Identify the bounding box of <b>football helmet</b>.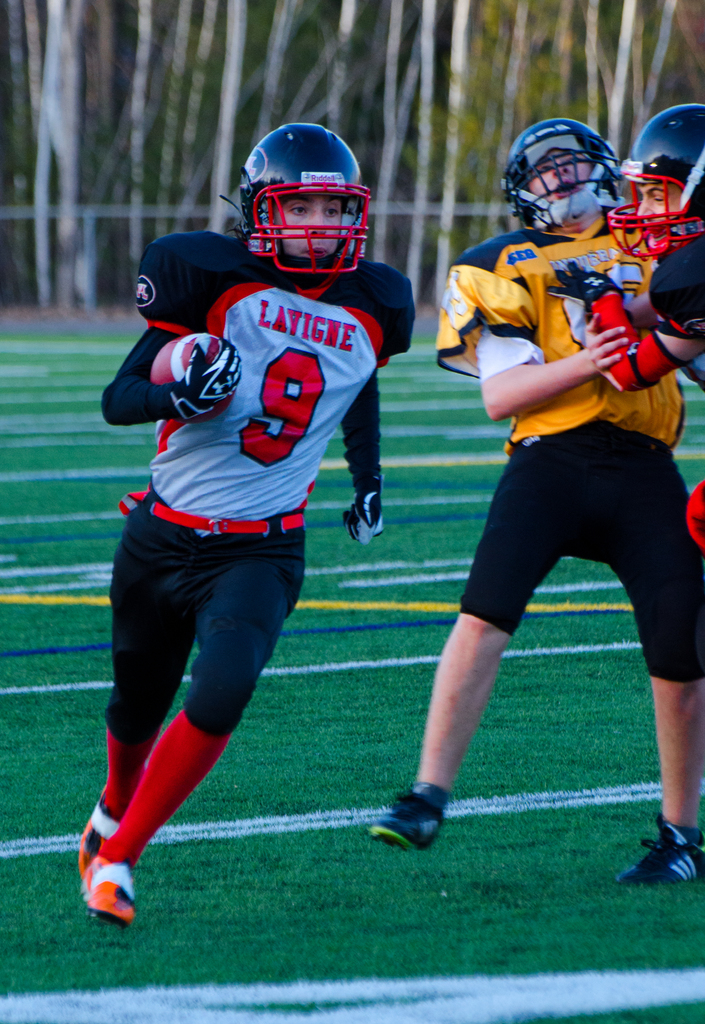
(499, 113, 625, 239).
